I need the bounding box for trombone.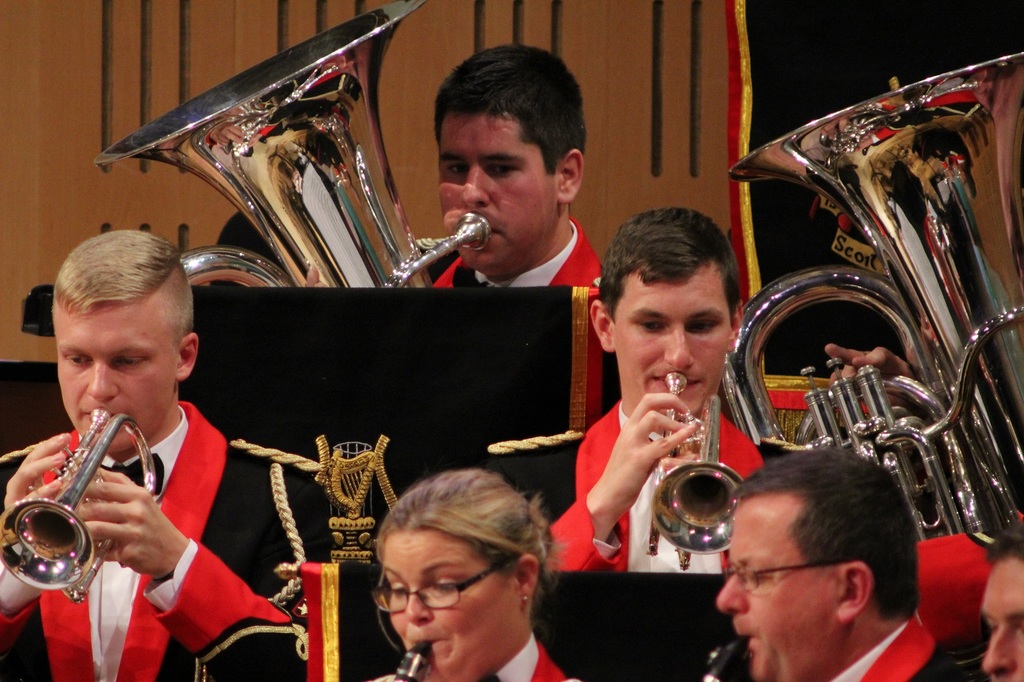
Here it is: bbox(93, 1, 489, 223).
